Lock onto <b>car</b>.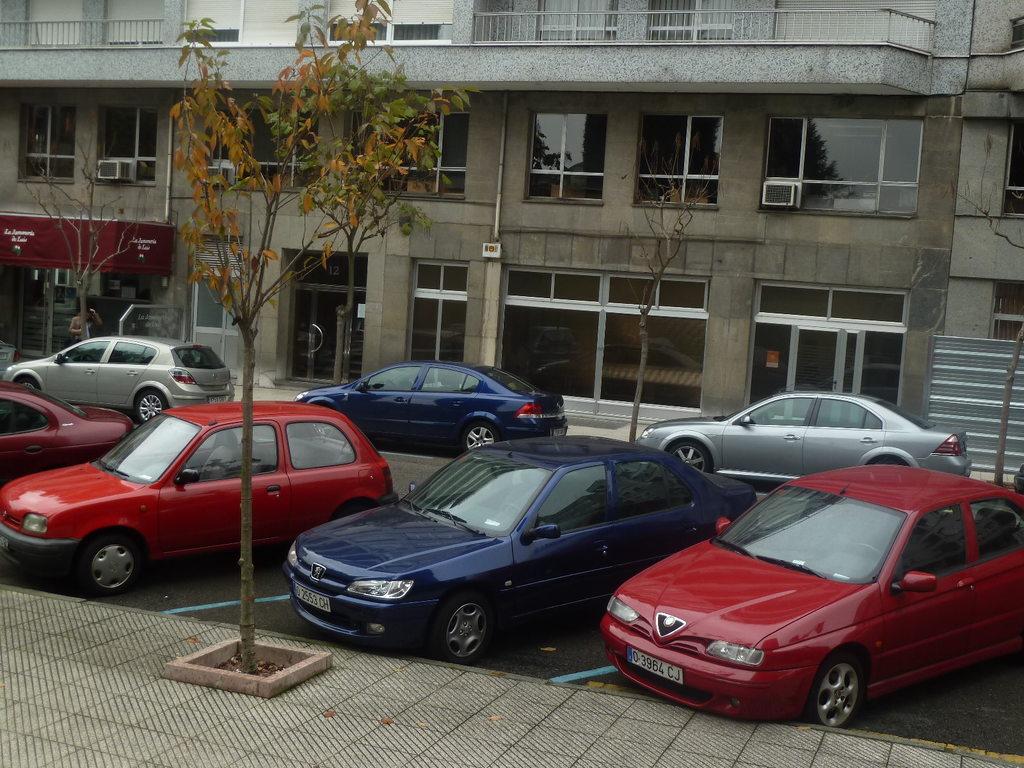
Locked: (x1=294, y1=361, x2=564, y2=452).
